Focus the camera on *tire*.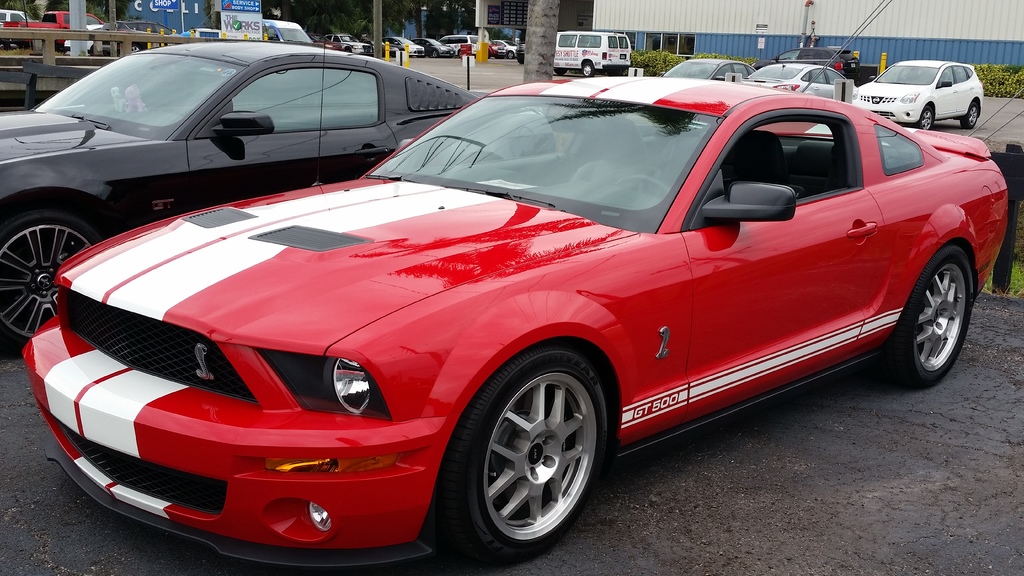
Focus region: {"x1": 916, "y1": 104, "x2": 932, "y2": 131}.
